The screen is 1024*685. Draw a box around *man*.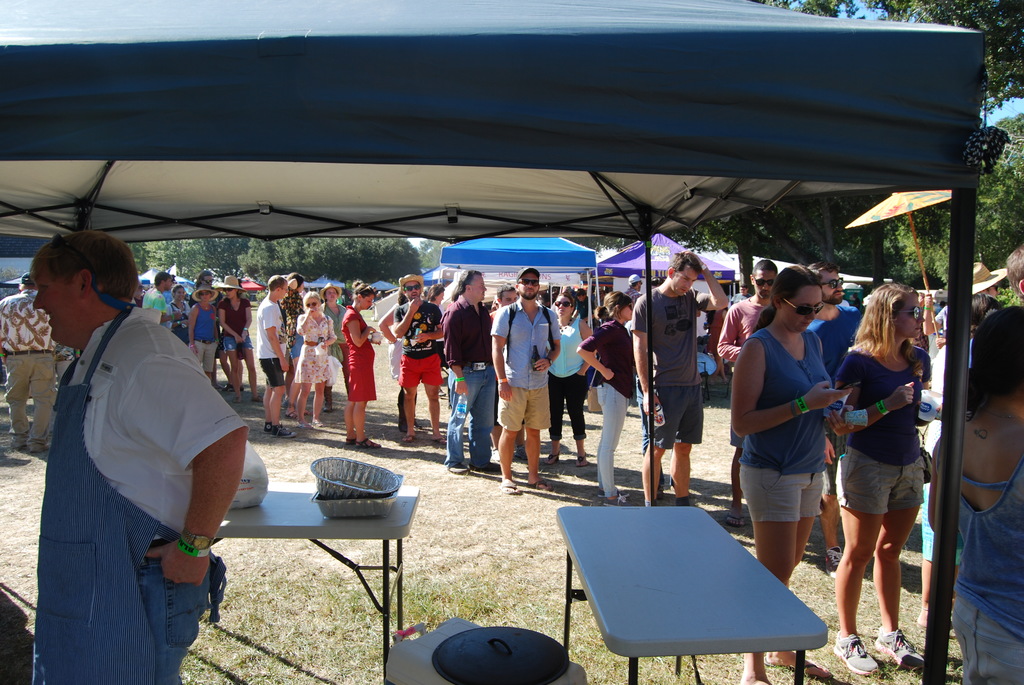
pyautogui.locateOnScreen(426, 283, 446, 308).
